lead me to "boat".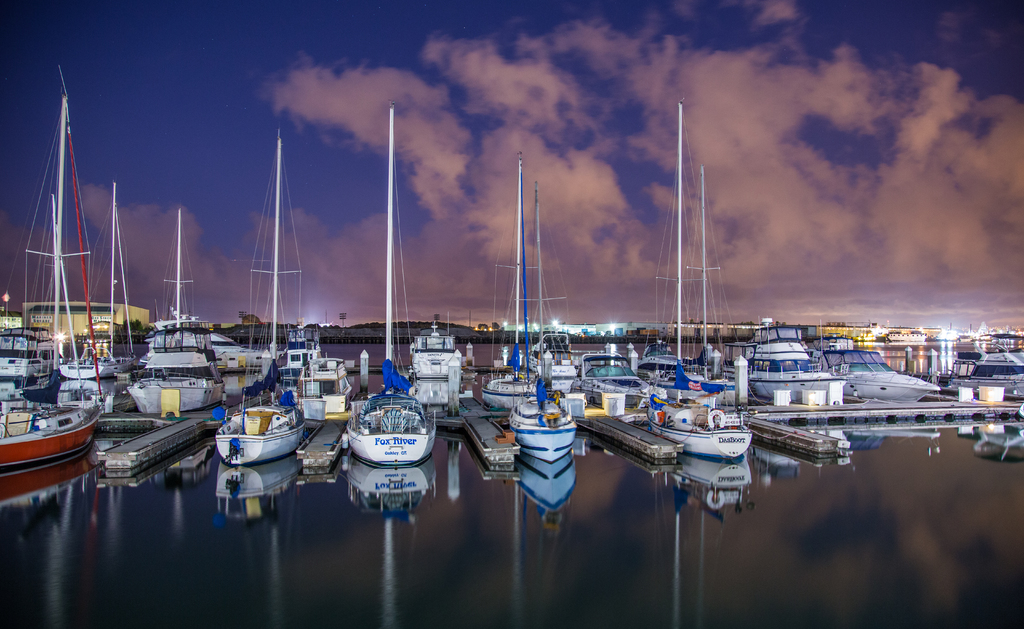
Lead to (723, 325, 844, 403).
